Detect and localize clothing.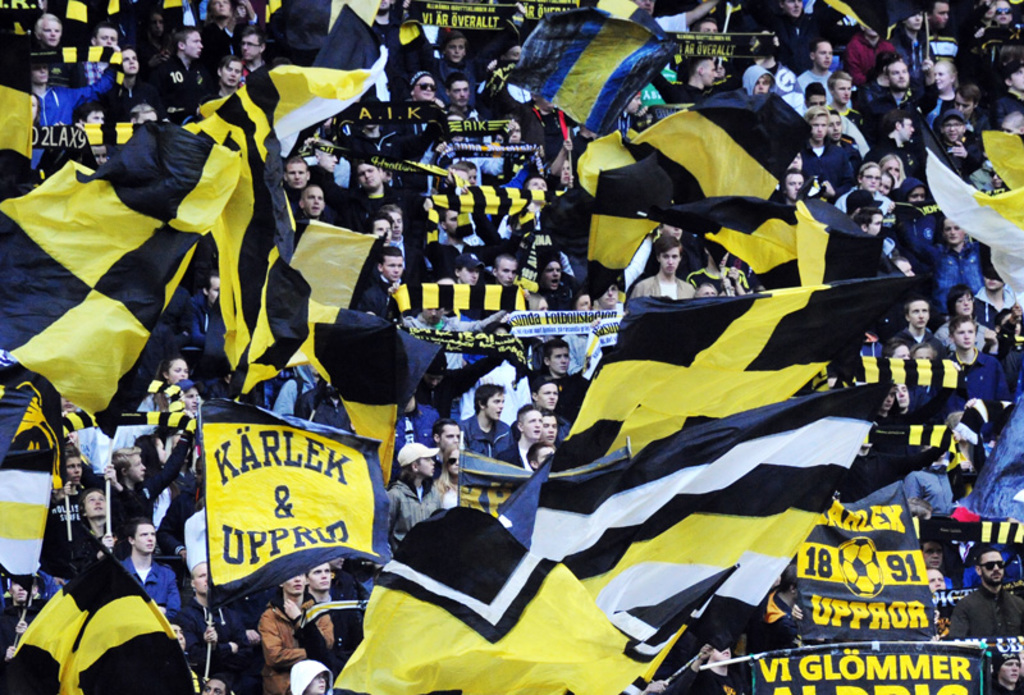
Localized at 18 67 110 184.
